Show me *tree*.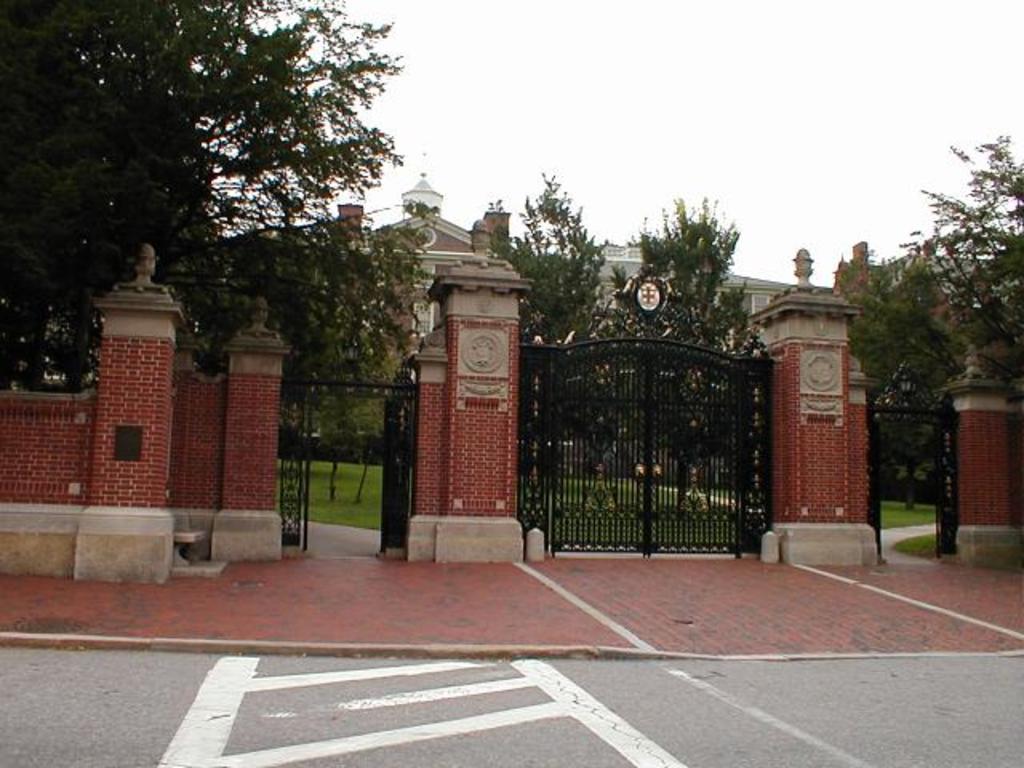
*tree* is here: {"left": 491, "top": 163, "right": 614, "bottom": 499}.
